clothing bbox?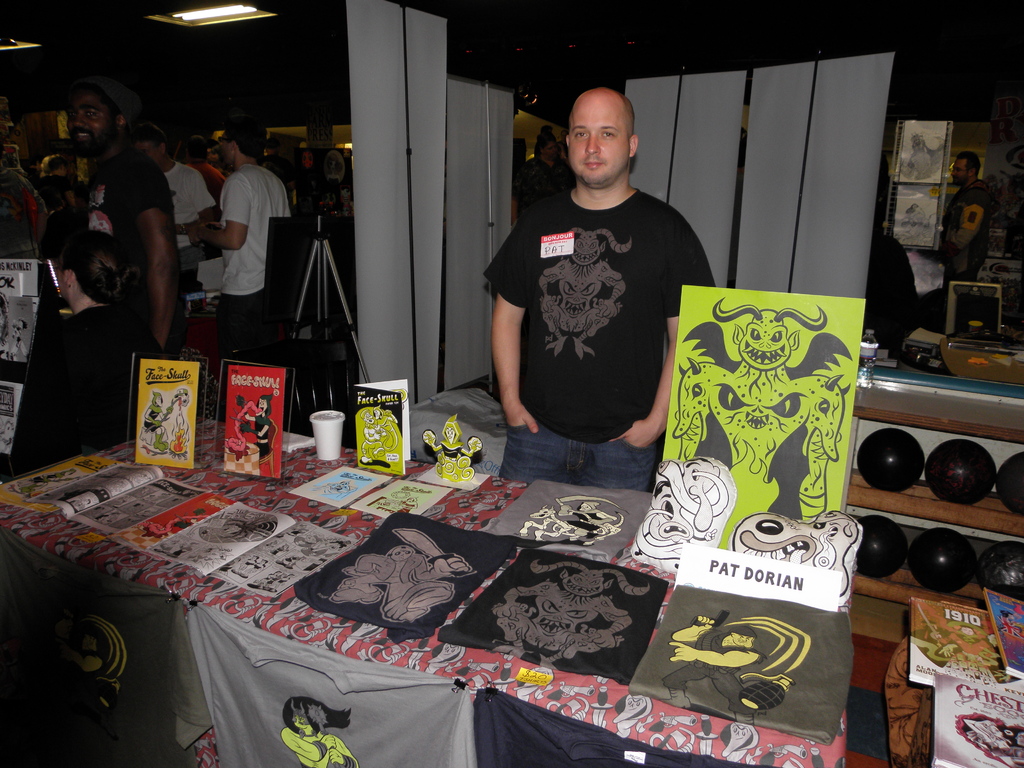
[493,138,695,461]
